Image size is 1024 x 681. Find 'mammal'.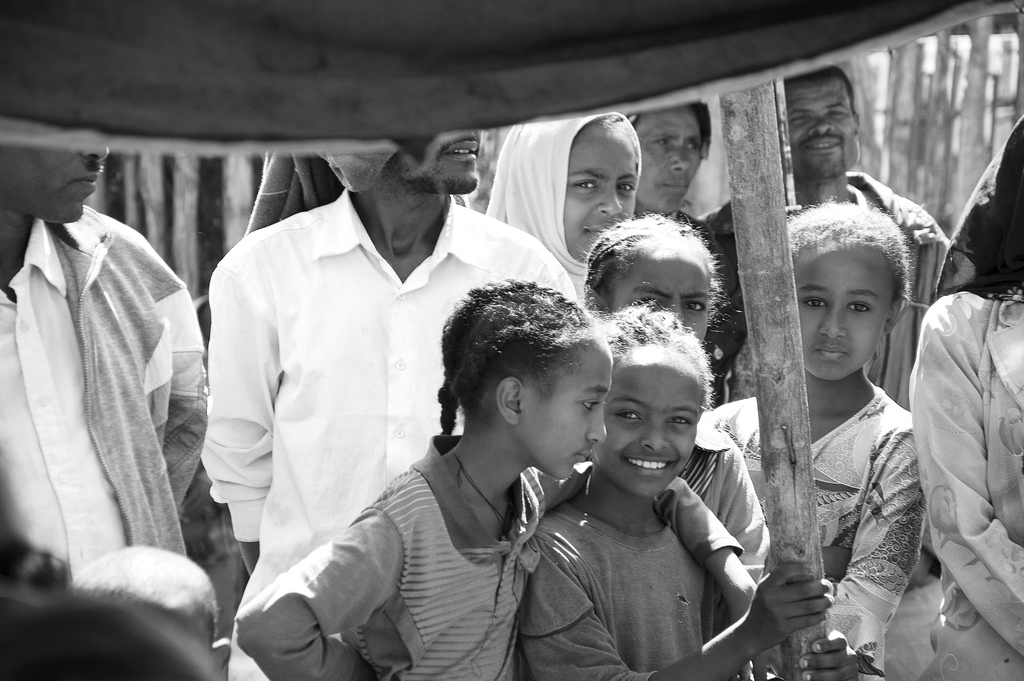
17/95/209/656.
